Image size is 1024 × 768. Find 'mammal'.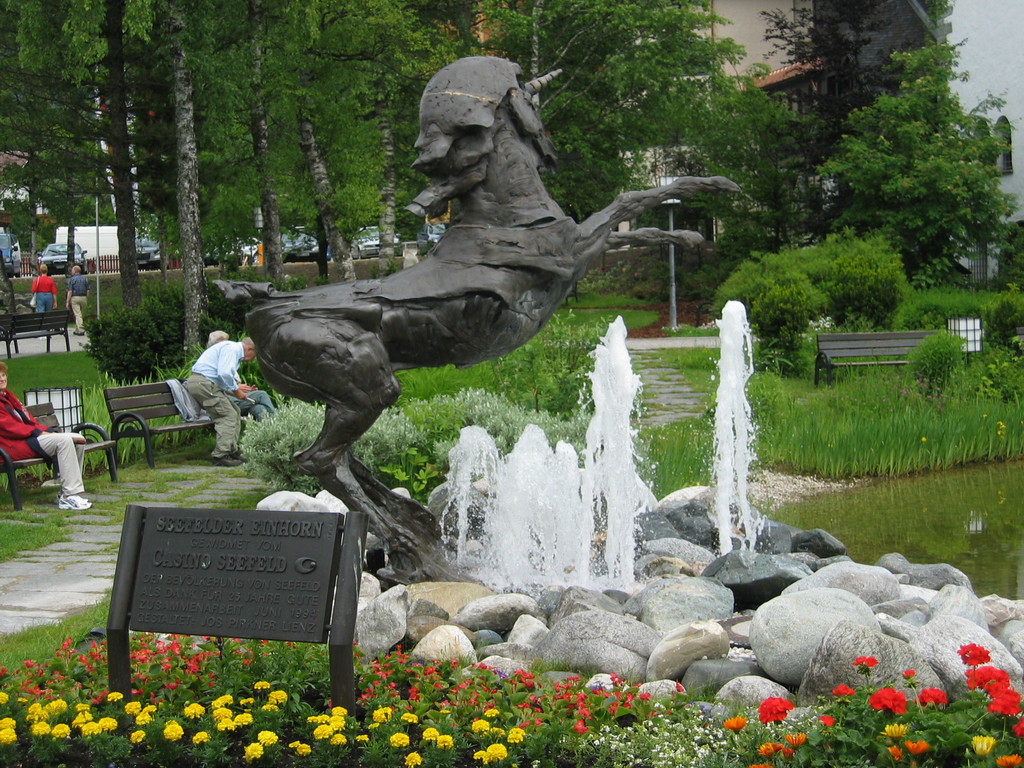
204:326:278:423.
